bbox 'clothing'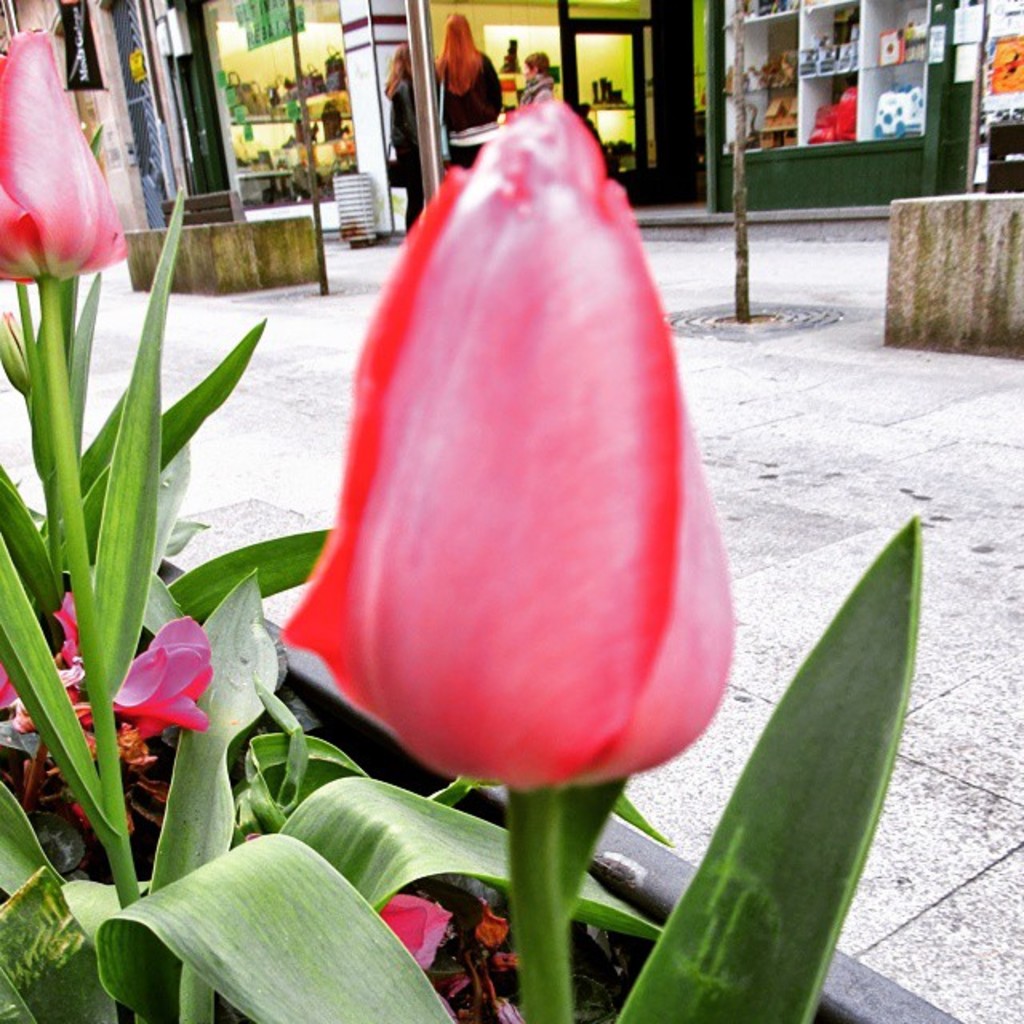
bbox(378, 82, 426, 214)
